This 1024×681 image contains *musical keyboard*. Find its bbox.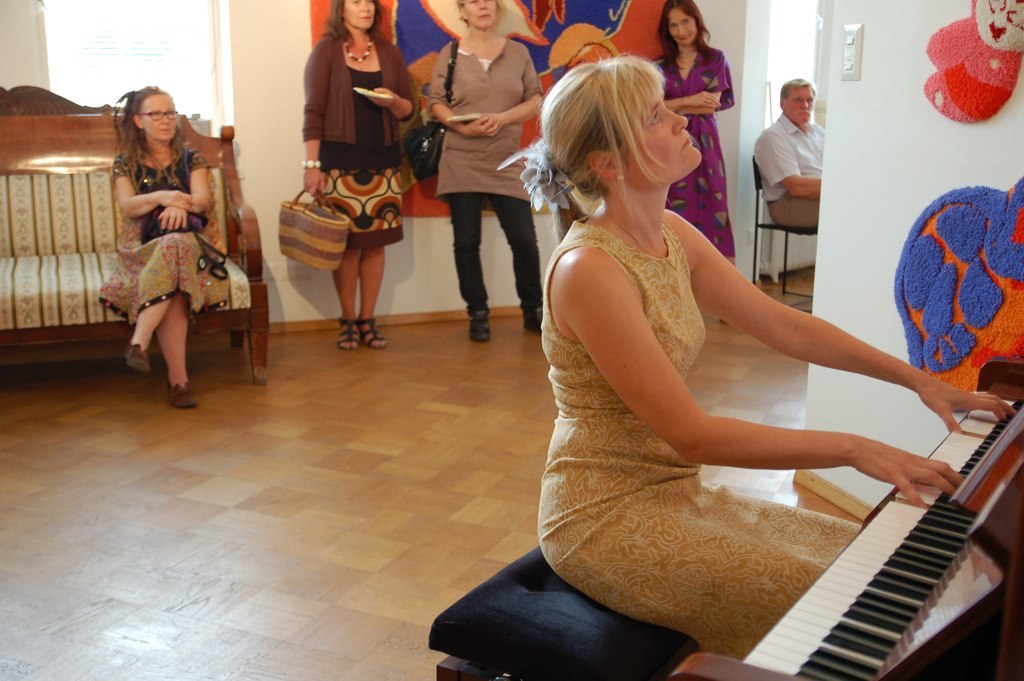
pyautogui.locateOnScreen(716, 421, 1023, 680).
